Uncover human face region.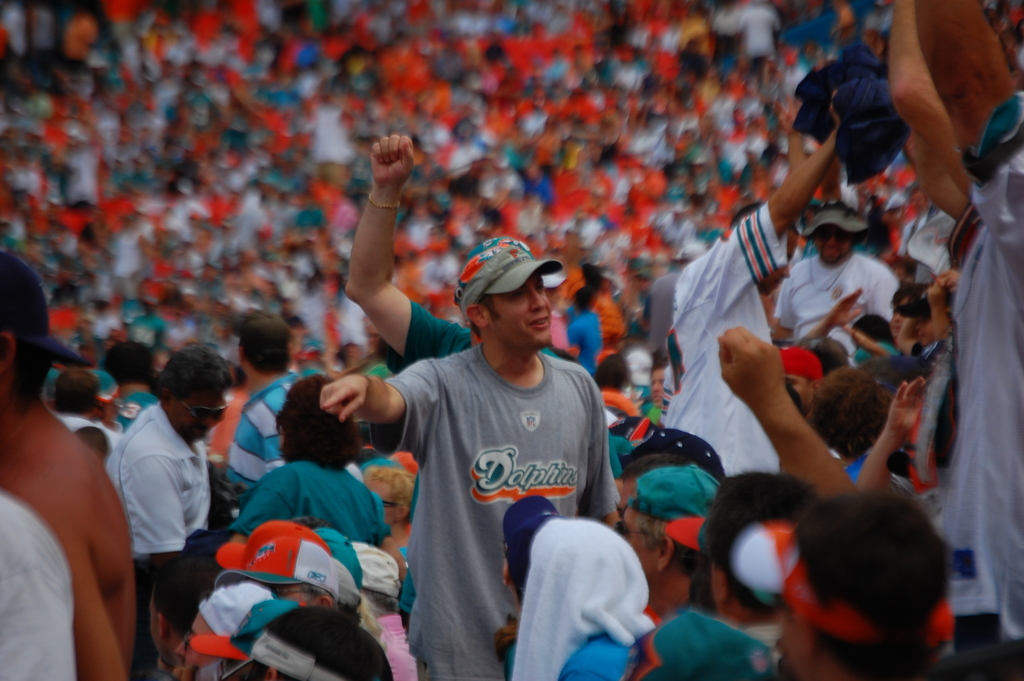
Uncovered: [x1=892, y1=299, x2=910, y2=330].
